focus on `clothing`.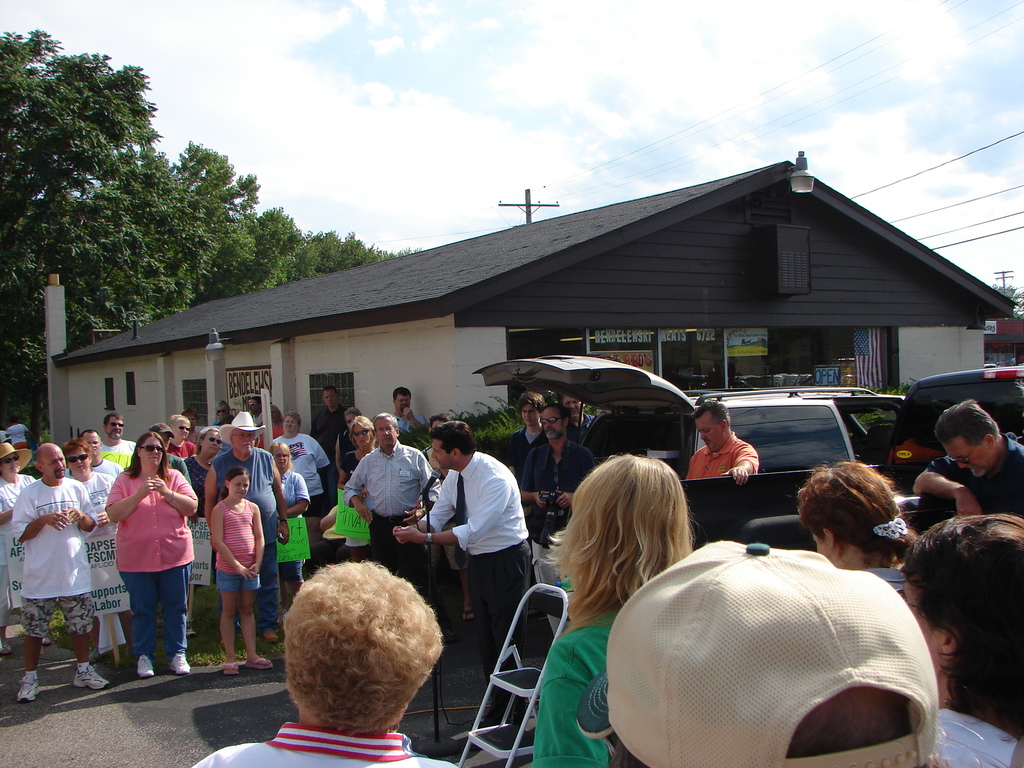
Focused at {"x1": 370, "y1": 515, "x2": 429, "y2": 602}.
